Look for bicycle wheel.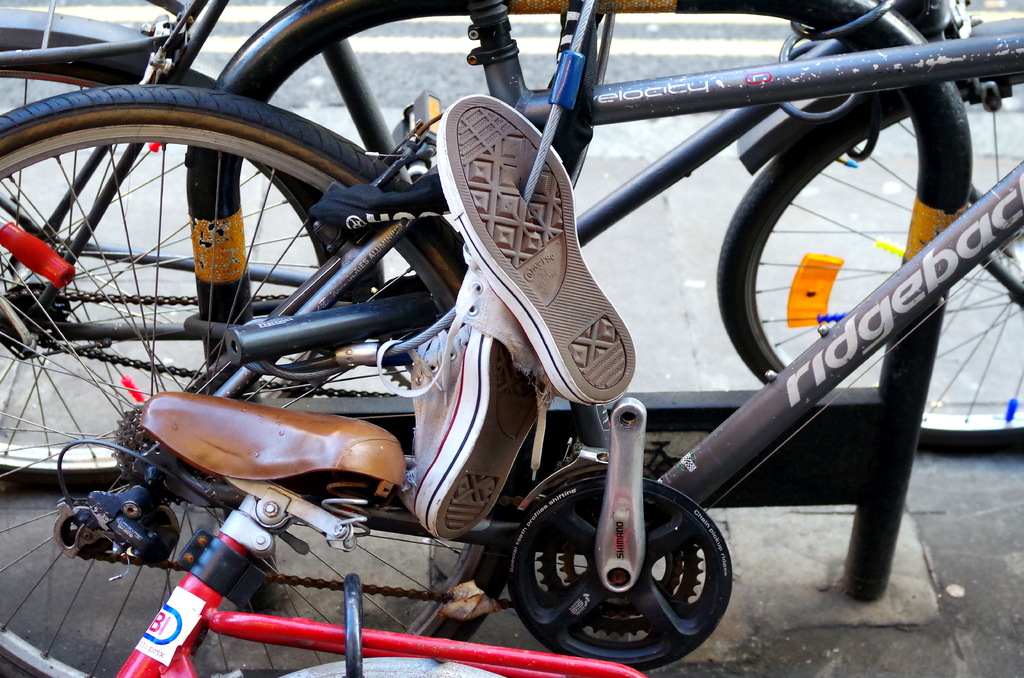
Found: 715, 70, 1023, 449.
